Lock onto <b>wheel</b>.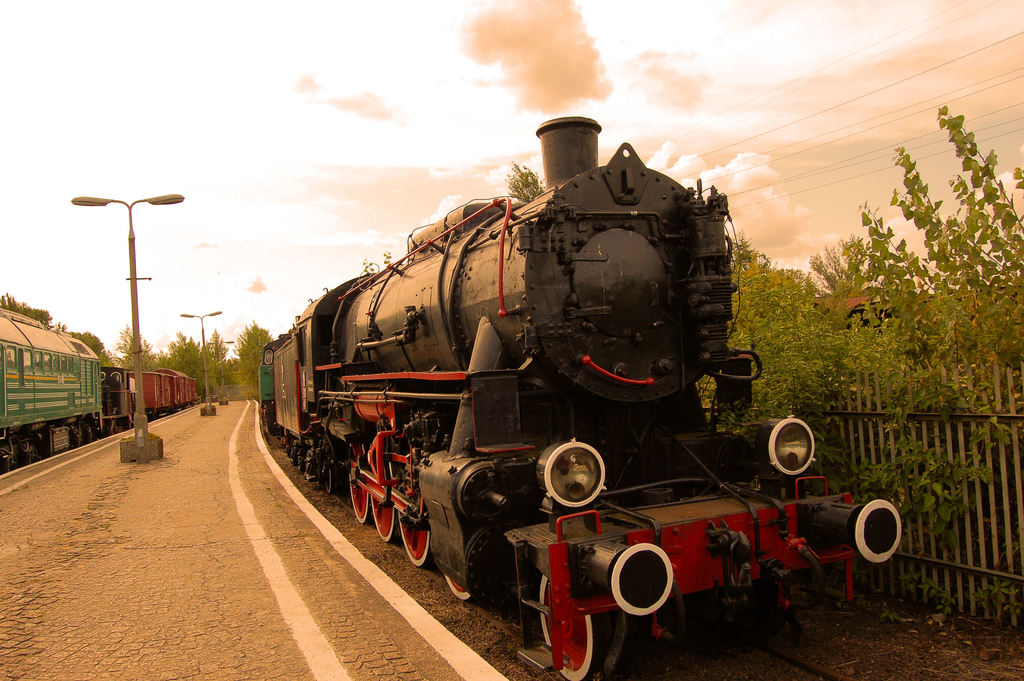
Locked: select_region(348, 472, 374, 527).
